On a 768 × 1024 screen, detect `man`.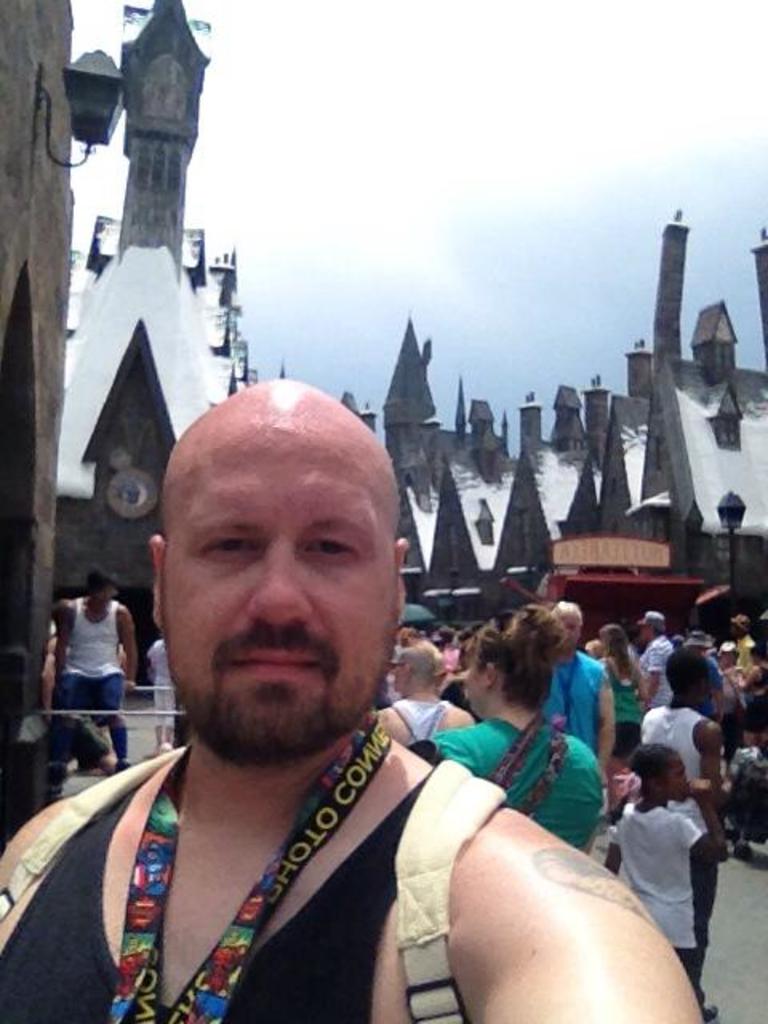
left=40, top=570, right=139, bottom=774.
